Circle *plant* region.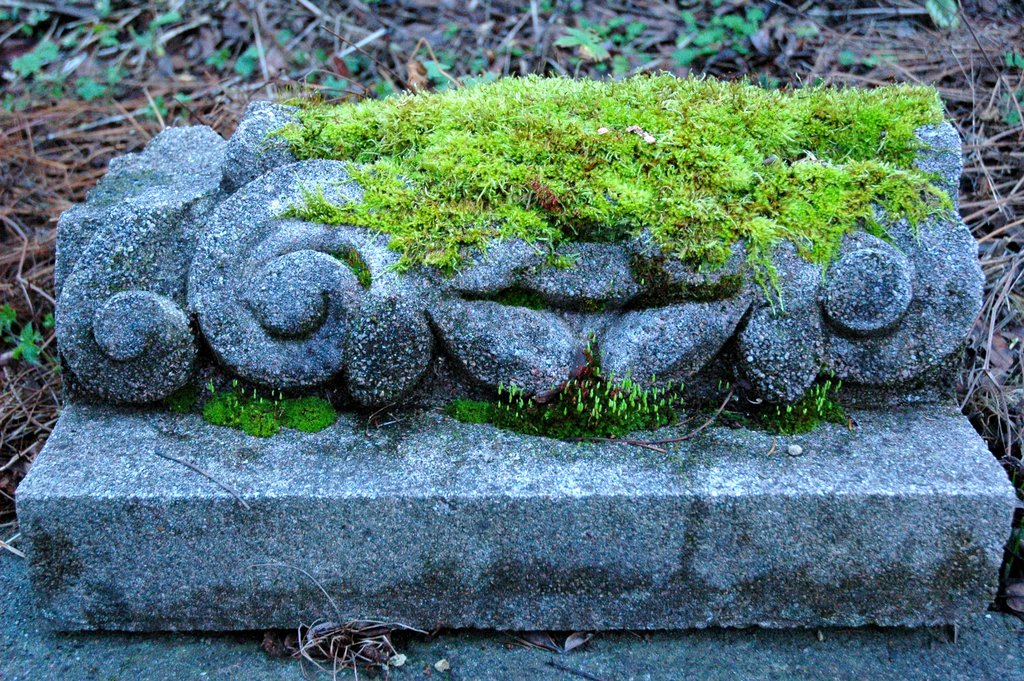
Region: crop(612, 51, 626, 80).
